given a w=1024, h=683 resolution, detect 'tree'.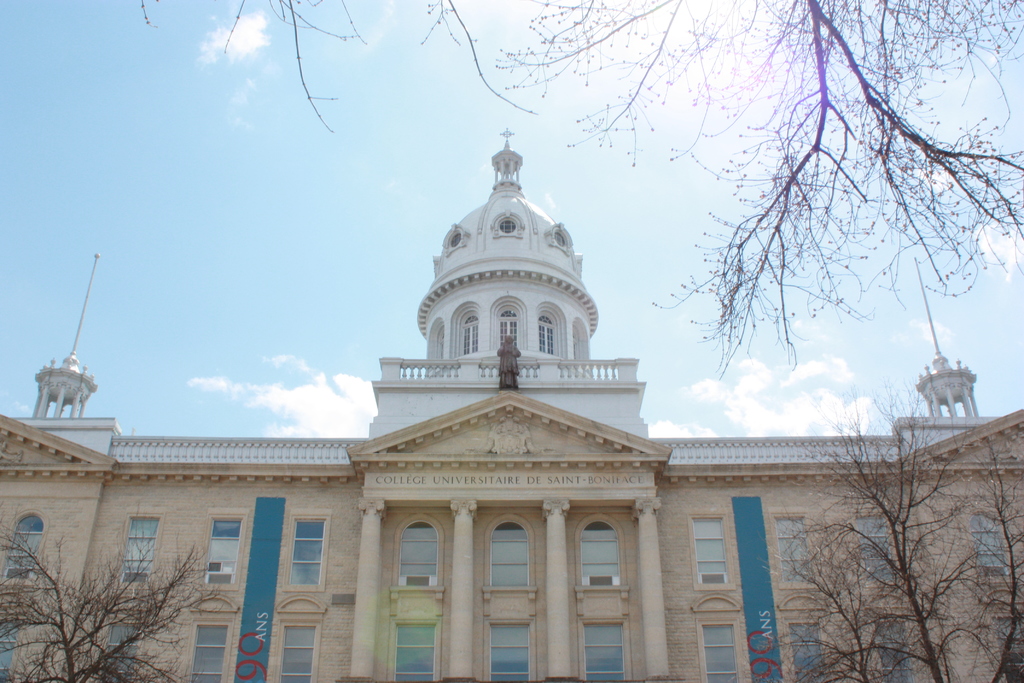
left=787, top=351, right=1001, bottom=677.
